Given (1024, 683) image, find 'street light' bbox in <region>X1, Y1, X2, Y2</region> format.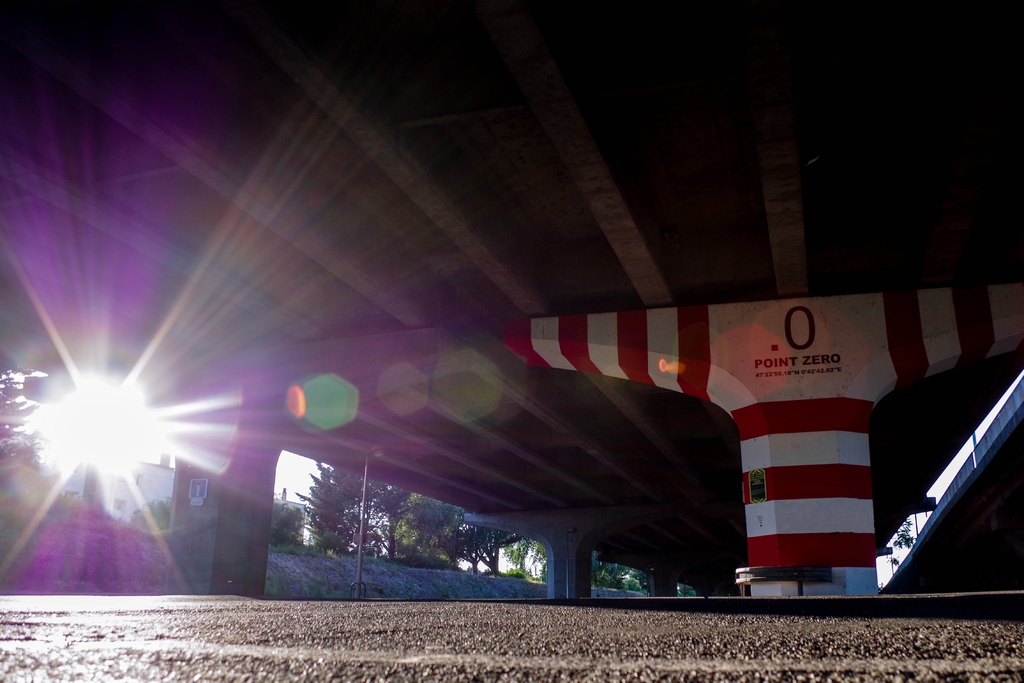
<region>348, 444, 385, 600</region>.
